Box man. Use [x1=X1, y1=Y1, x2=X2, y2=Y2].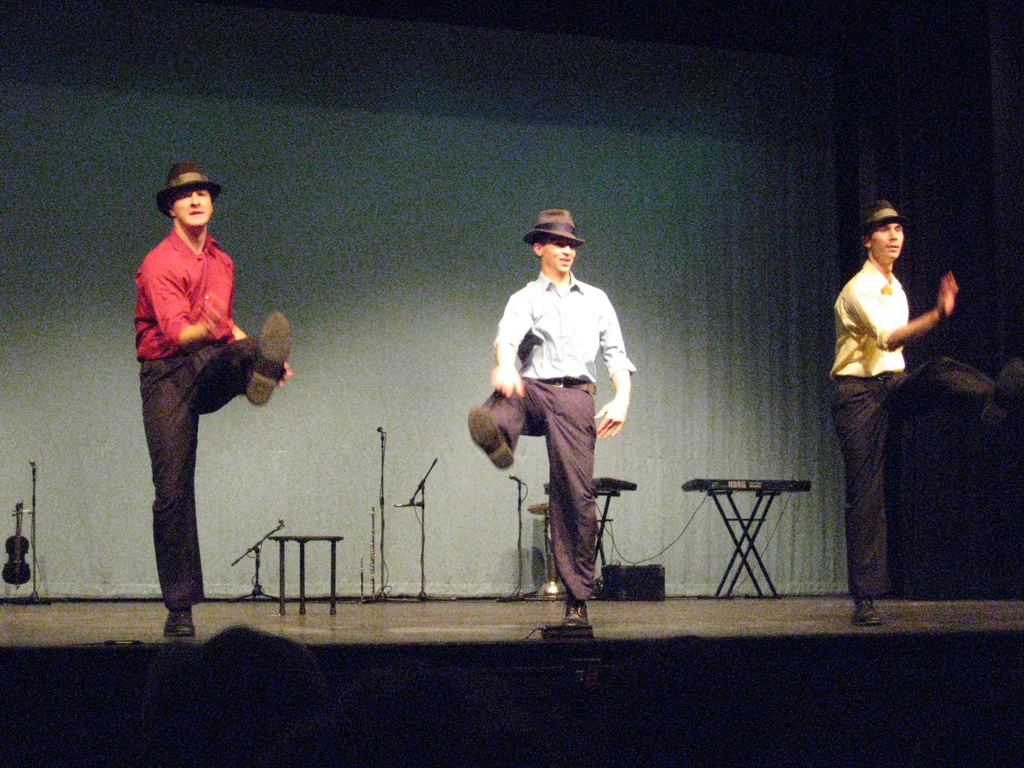
[x1=132, y1=157, x2=291, y2=630].
